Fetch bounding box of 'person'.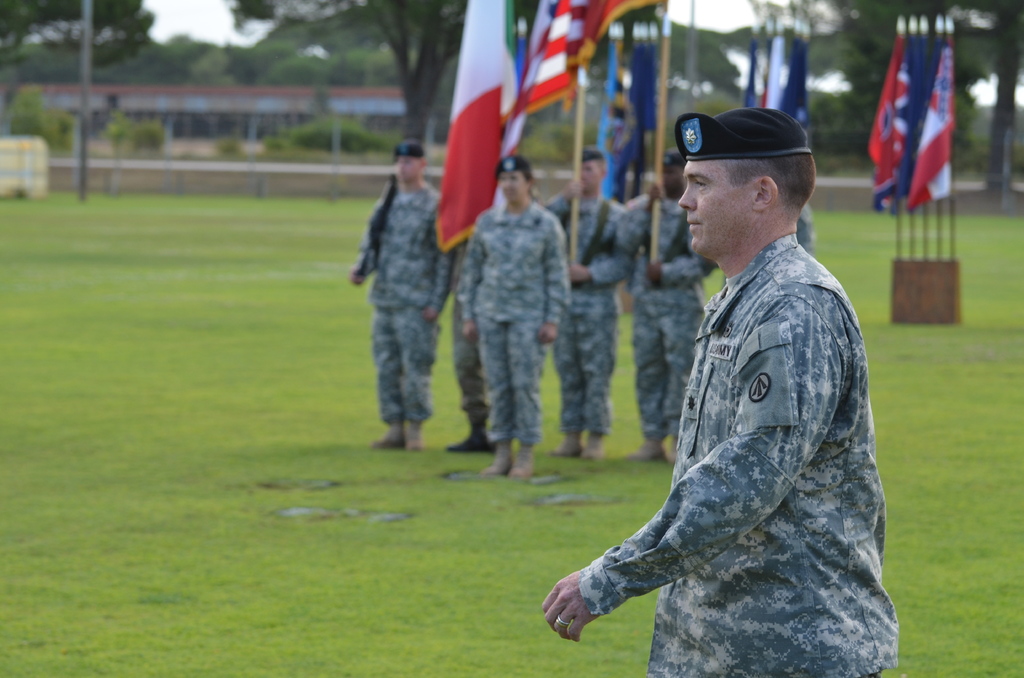
Bbox: <region>461, 155, 566, 479</region>.
